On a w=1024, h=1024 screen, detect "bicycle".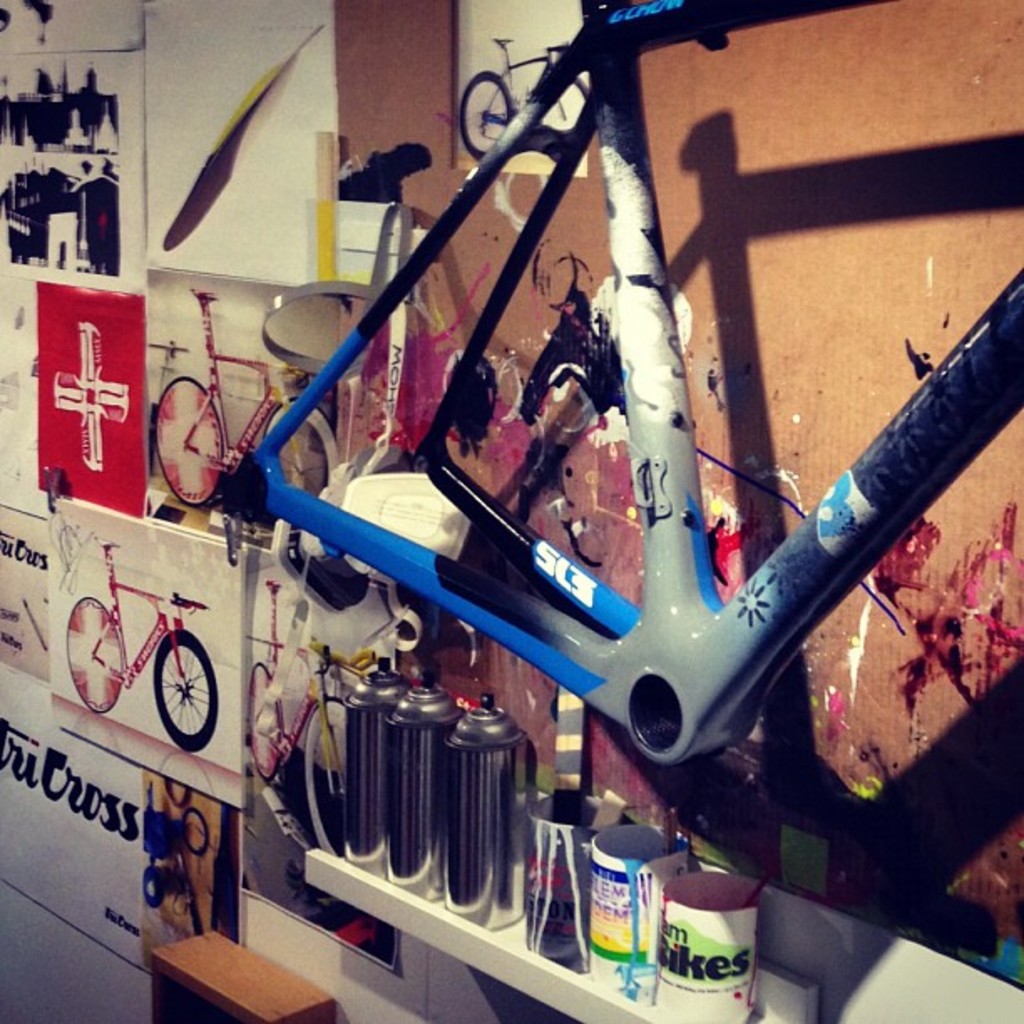
<bbox>59, 534, 223, 755</bbox>.
